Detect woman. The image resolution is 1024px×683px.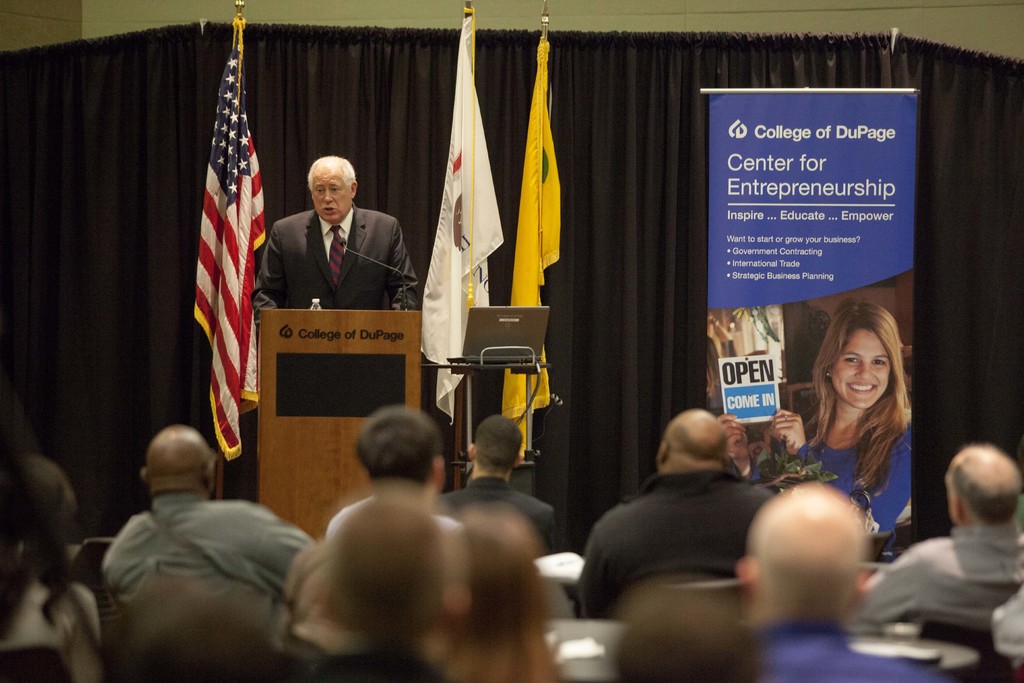
0,450,101,682.
